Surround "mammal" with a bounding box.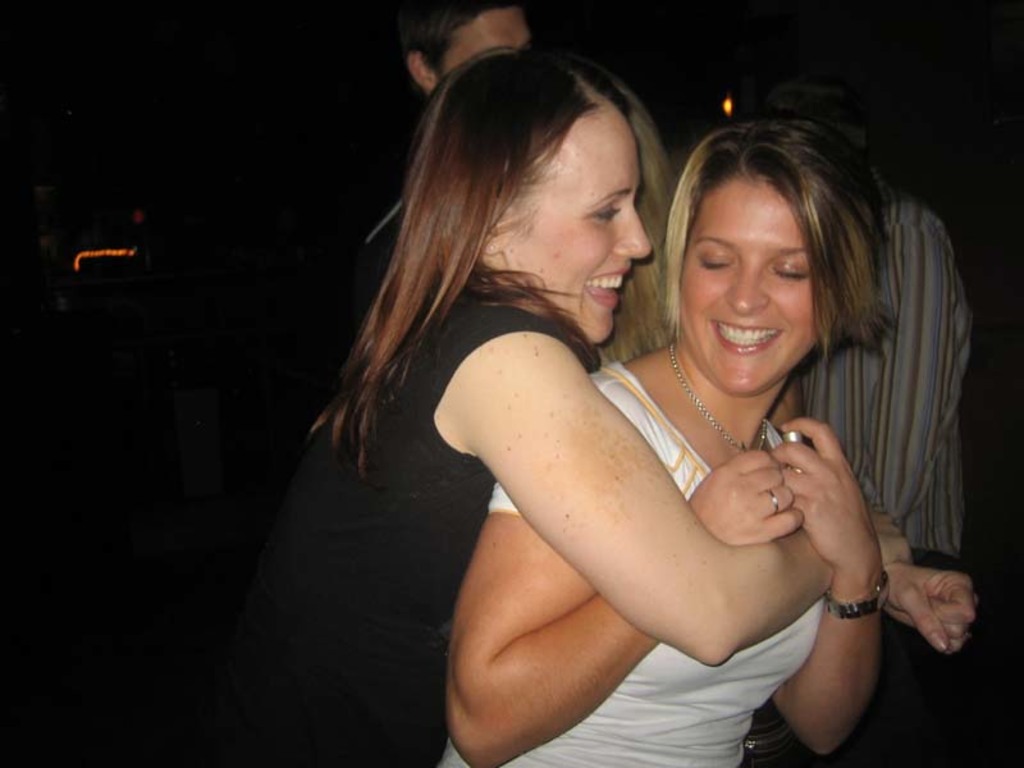
left=744, top=83, right=982, bottom=763.
